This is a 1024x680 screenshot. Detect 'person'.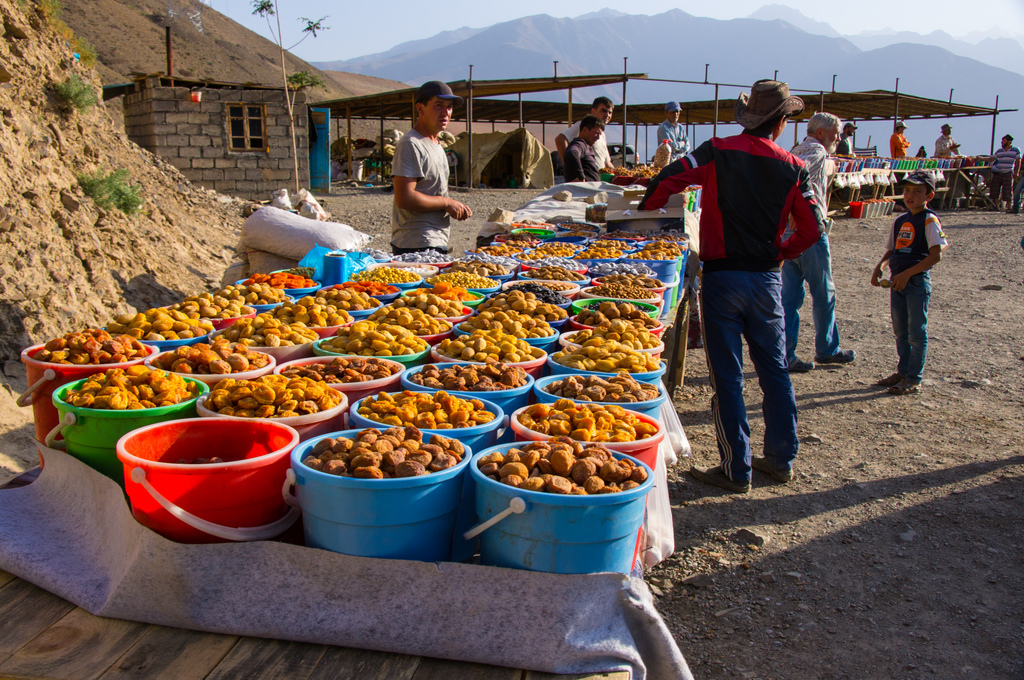
bbox(641, 76, 808, 491).
